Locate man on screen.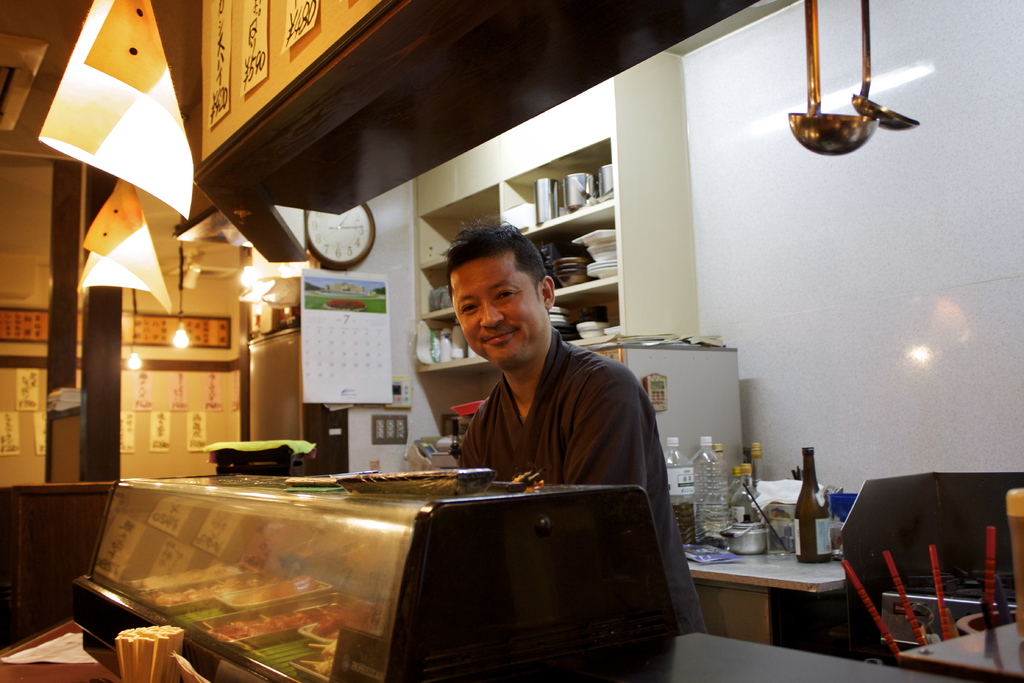
On screen at bbox(447, 213, 711, 645).
